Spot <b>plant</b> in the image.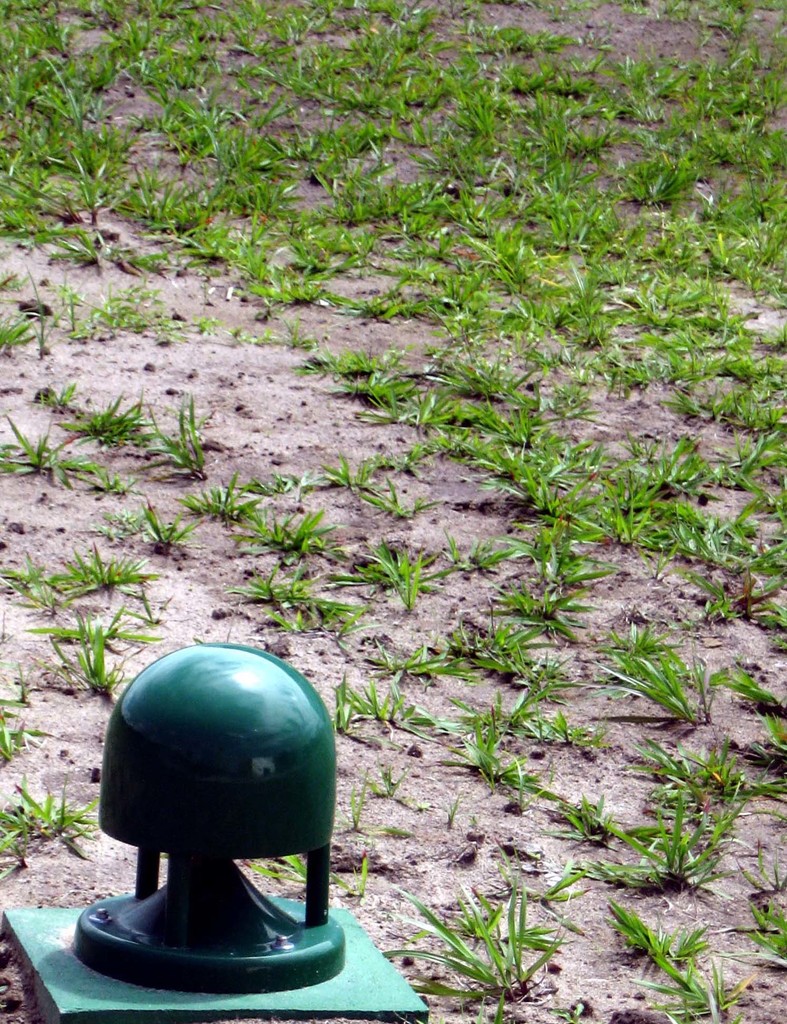
<b>plant</b> found at bbox=(550, 996, 585, 1023).
